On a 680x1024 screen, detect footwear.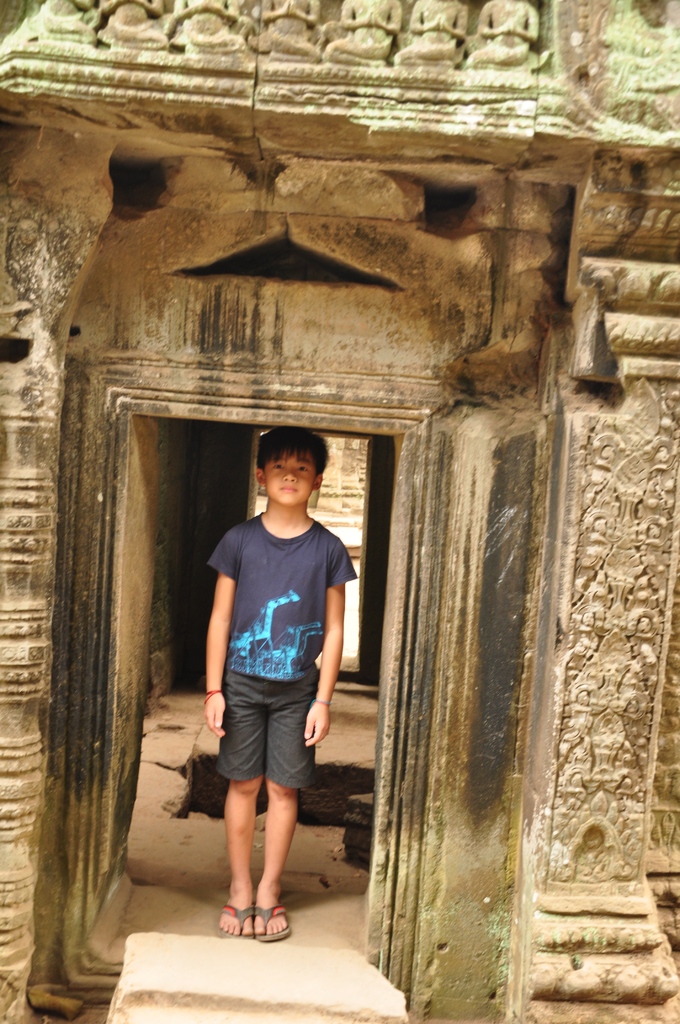
[x1=217, y1=900, x2=254, y2=941].
